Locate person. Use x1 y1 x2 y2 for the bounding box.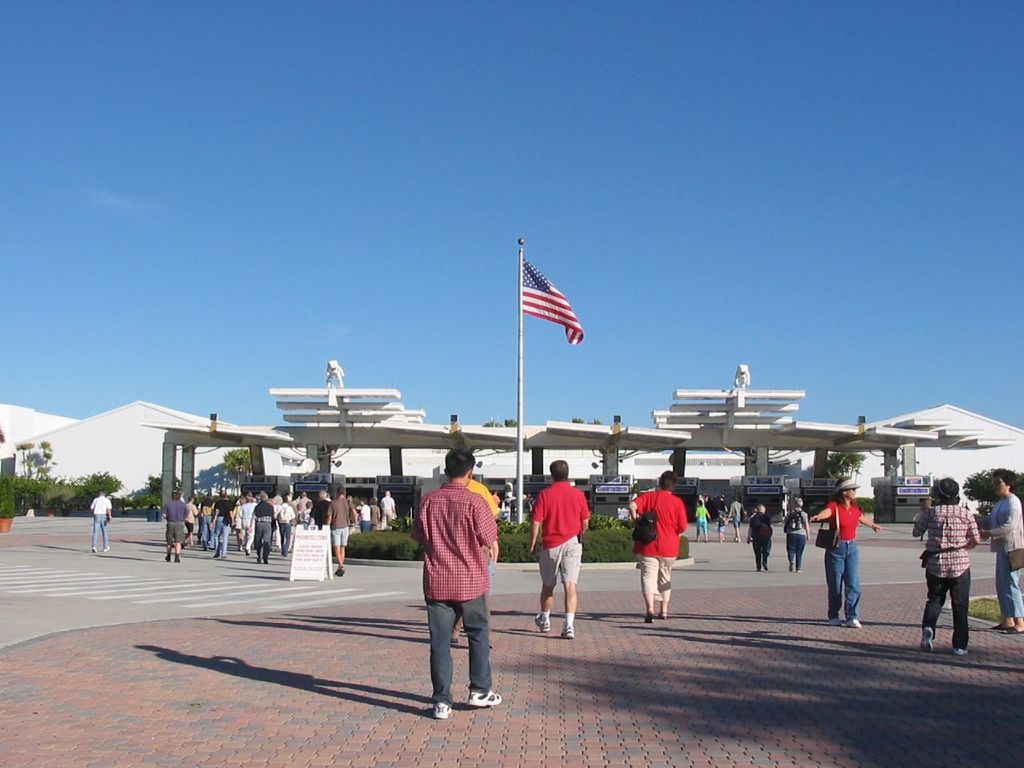
726 494 746 543.
